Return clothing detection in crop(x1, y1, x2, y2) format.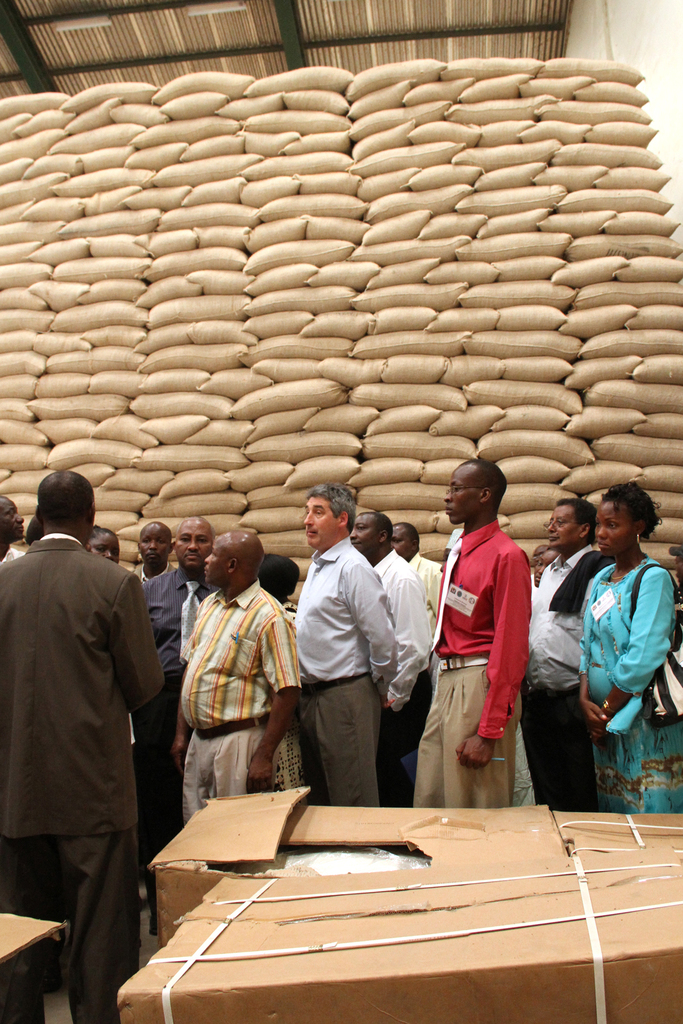
crop(140, 559, 194, 700).
